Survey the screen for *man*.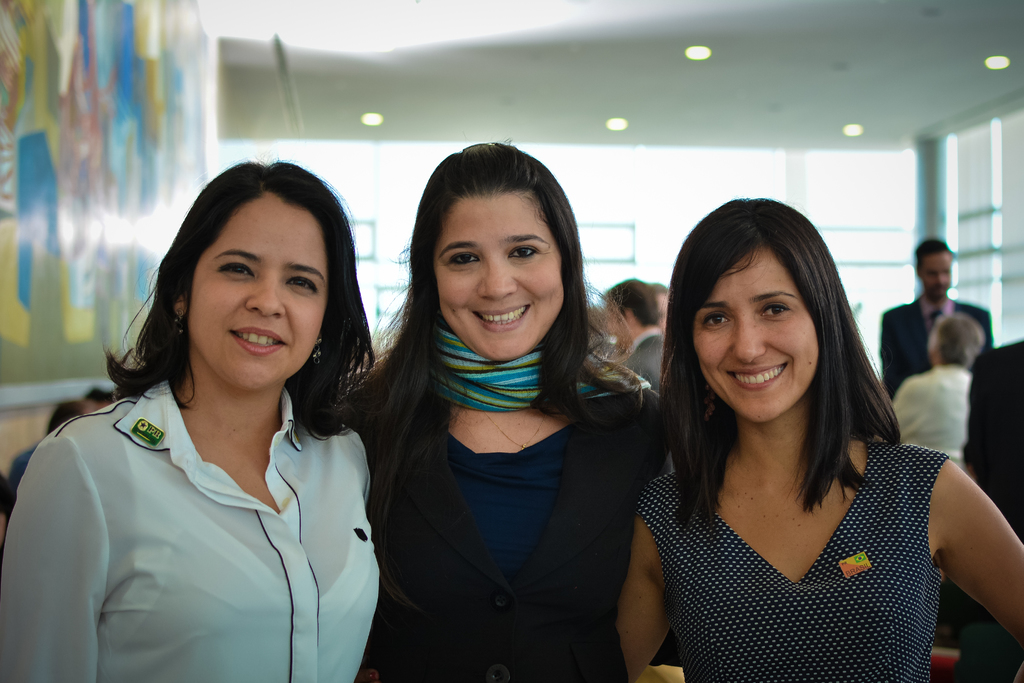
Survey found: region(608, 278, 669, 396).
